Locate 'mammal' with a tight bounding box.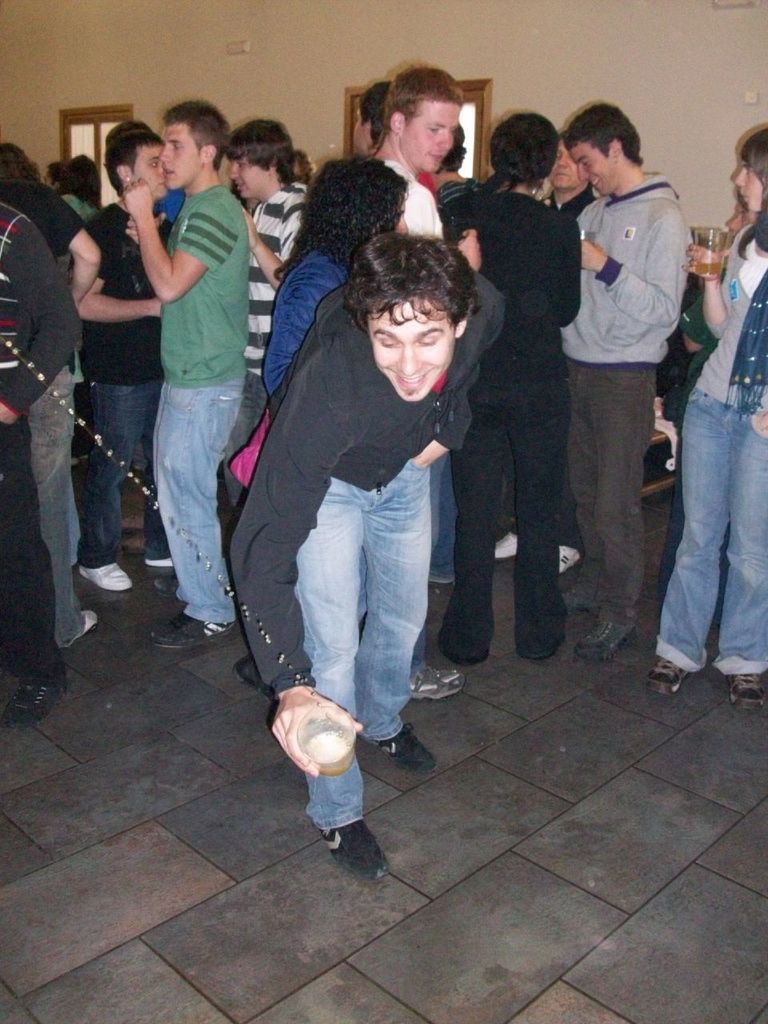
box(550, 94, 709, 654).
